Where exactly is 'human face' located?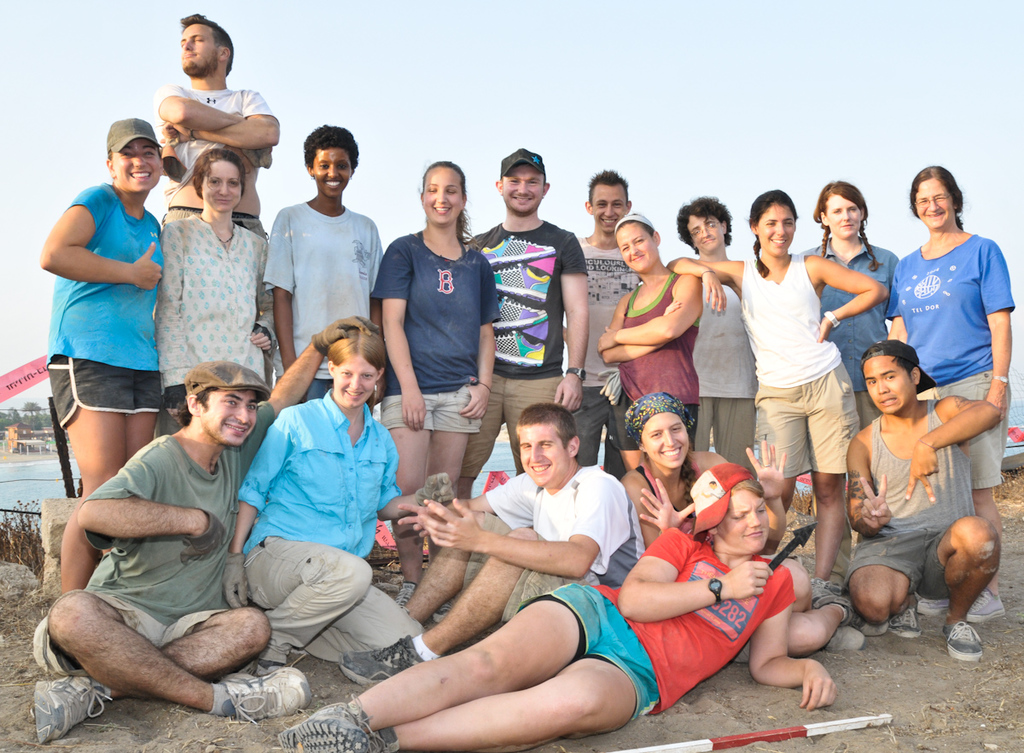
Its bounding box is 518, 424, 568, 488.
